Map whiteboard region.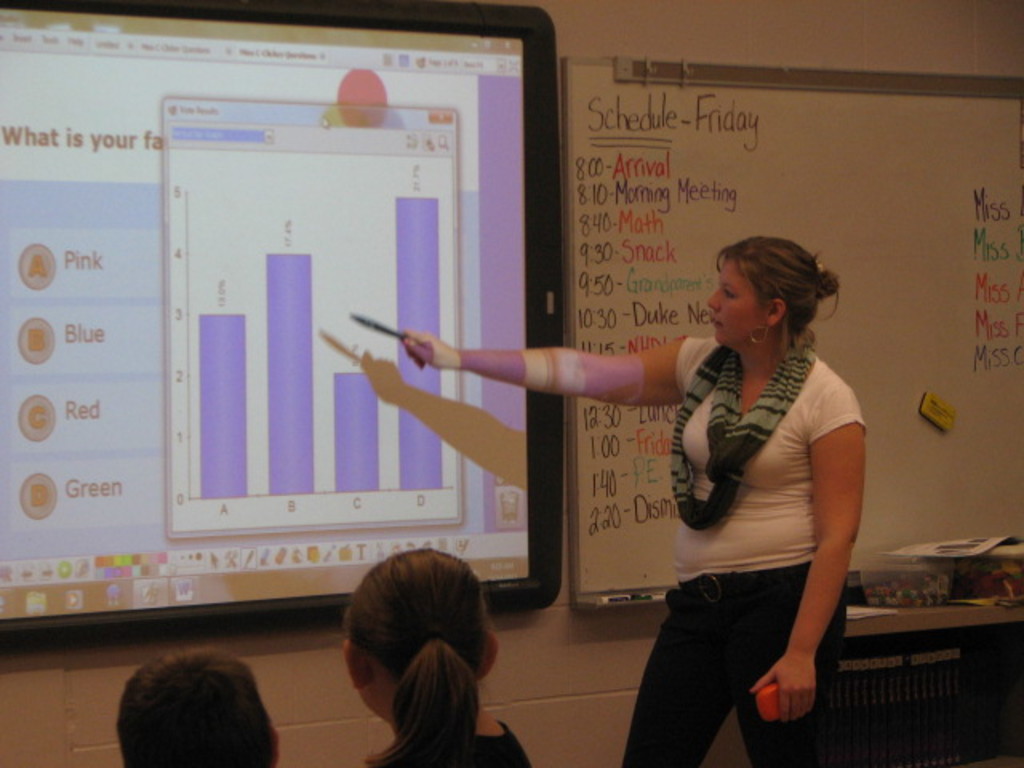
Mapped to bbox=(560, 51, 1022, 611).
